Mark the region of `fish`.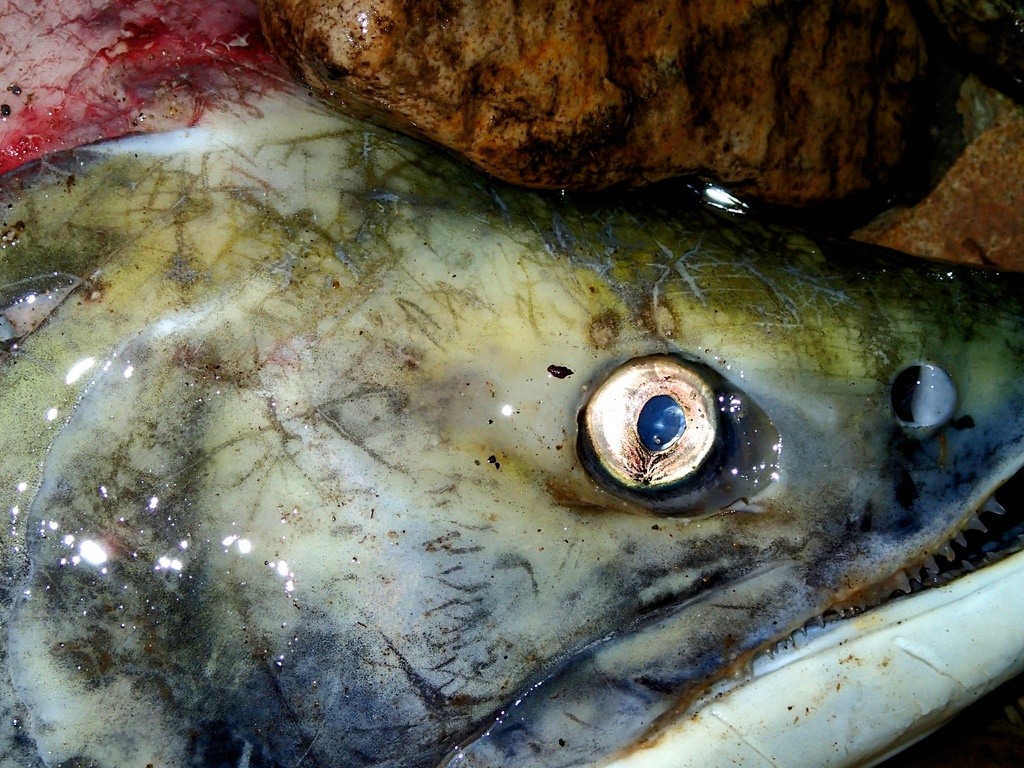
Region: region(0, 0, 1023, 767).
